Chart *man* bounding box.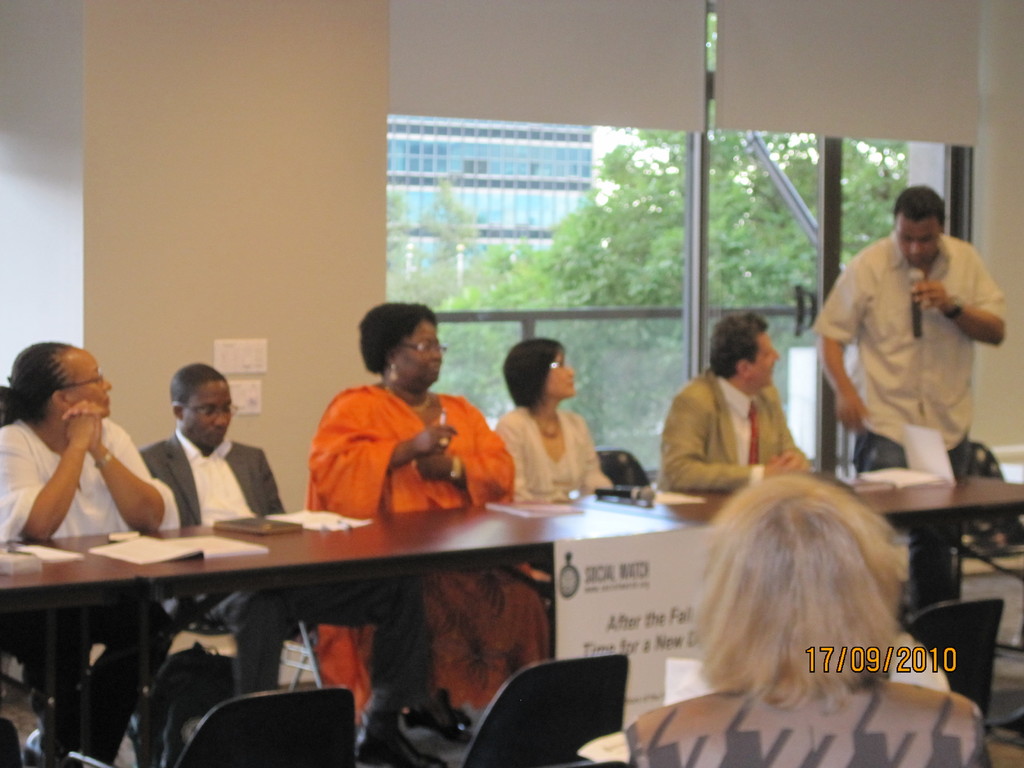
Charted: [660, 308, 806, 492].
